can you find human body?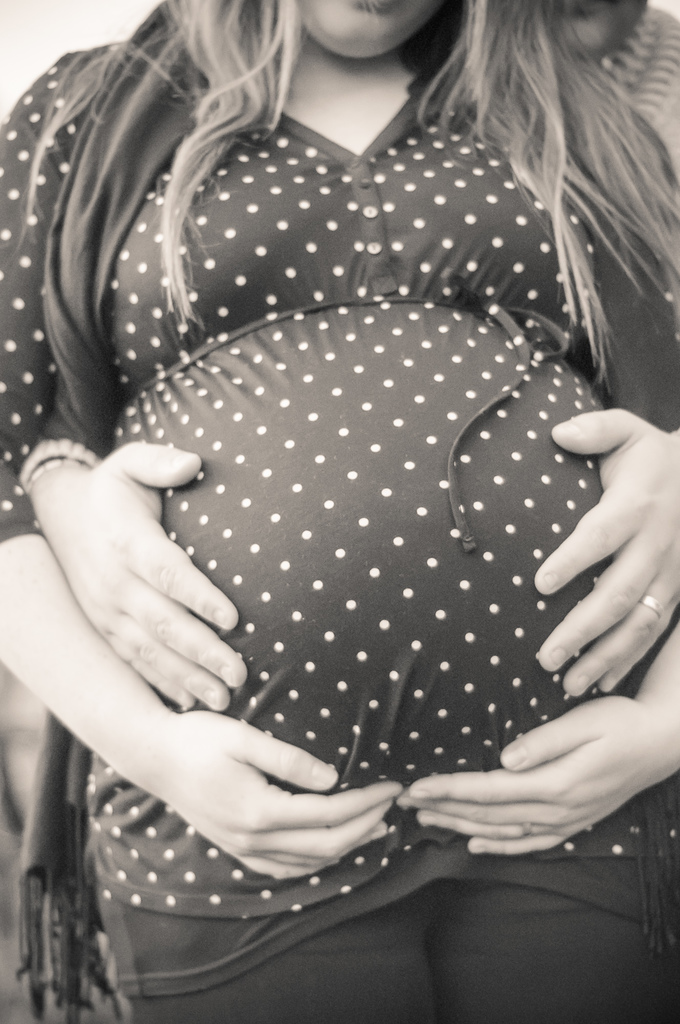
Yes, bounding box: crop(0, 0, 679, 1003).
